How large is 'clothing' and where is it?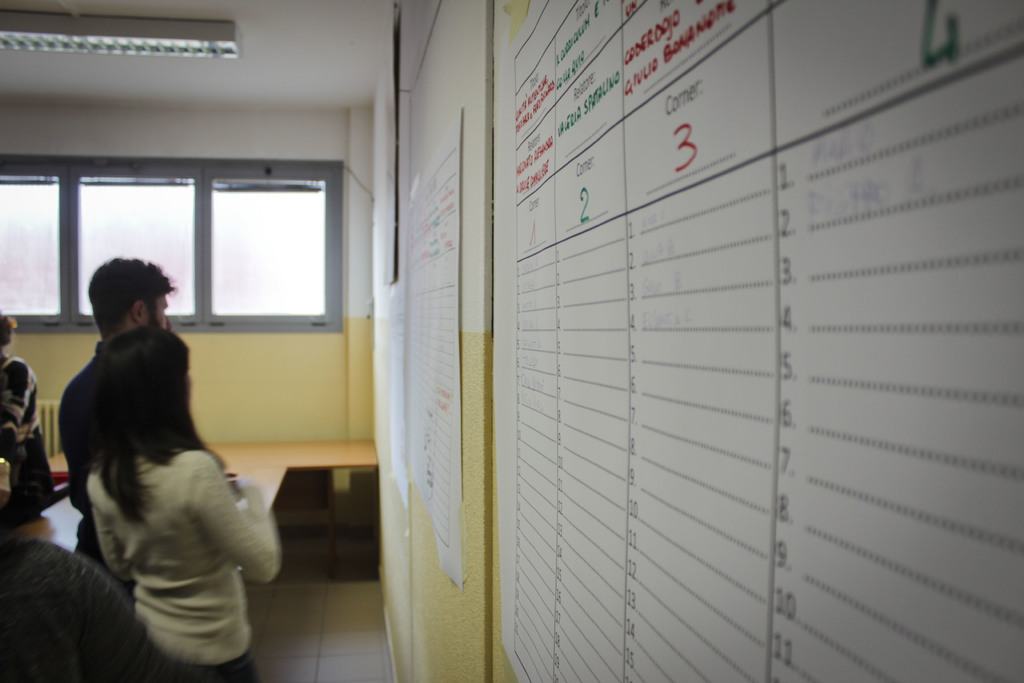
Bounding box: rect(0, 358, 52, 529).
